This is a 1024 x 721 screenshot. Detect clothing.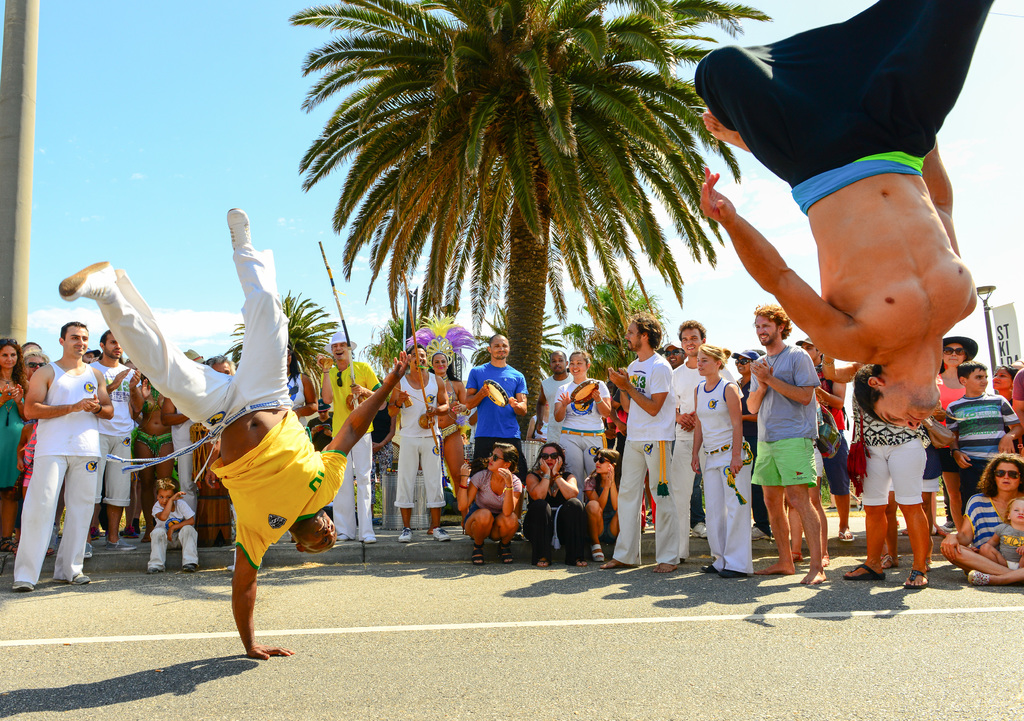
[x1=559, y1=373, x2=611, y2=505].
